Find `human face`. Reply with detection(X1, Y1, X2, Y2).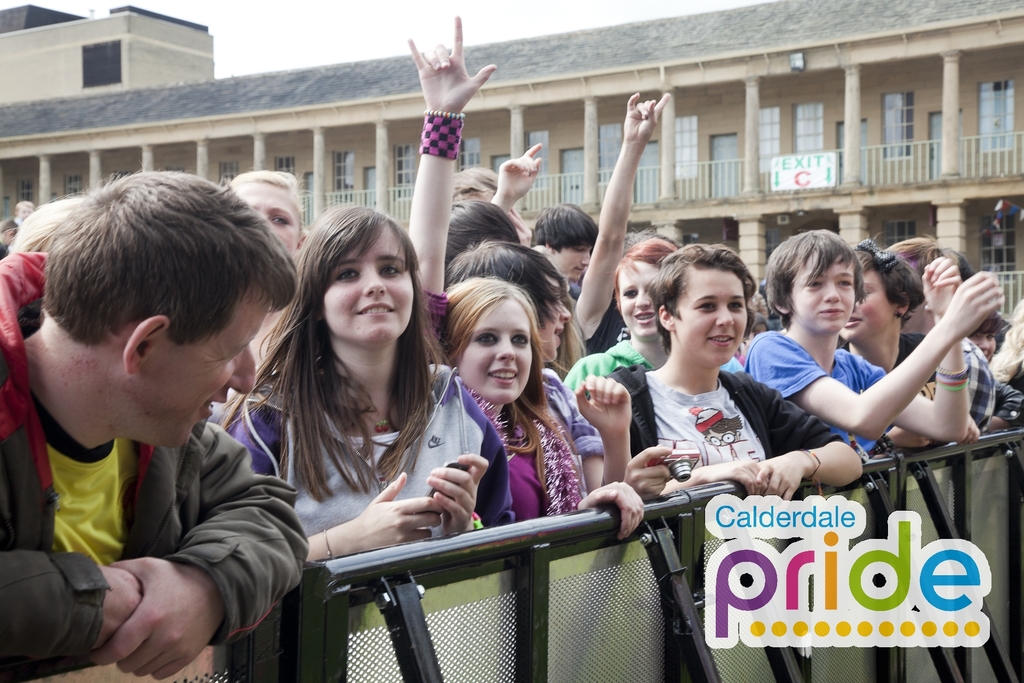
detection(230, 180, 303, 260).
